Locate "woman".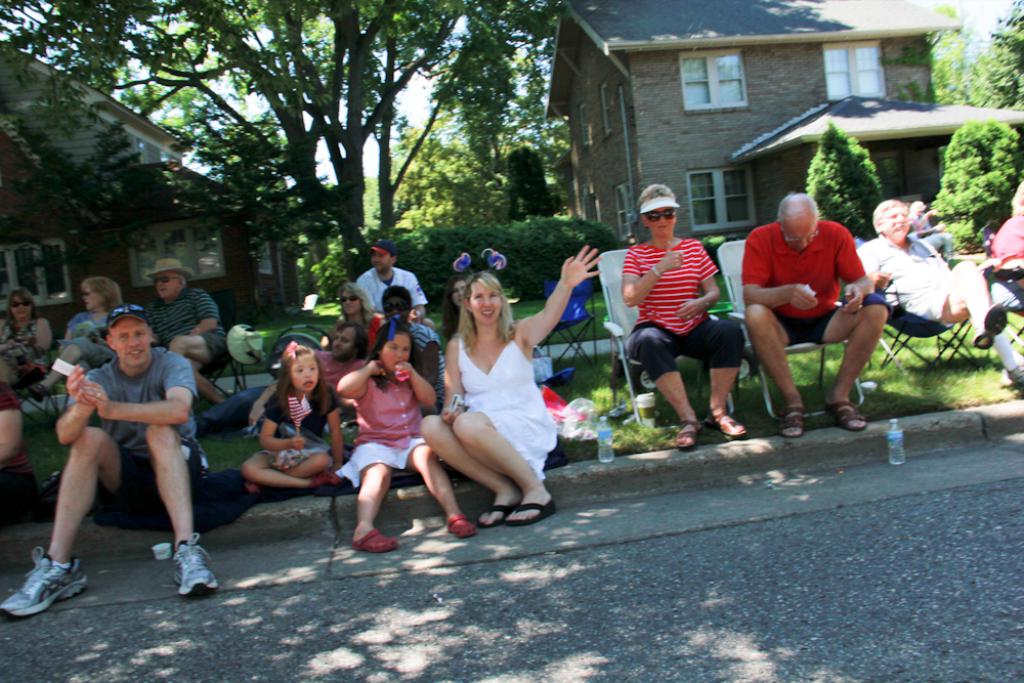
Bounding box: [430, 248, 571, 536].
